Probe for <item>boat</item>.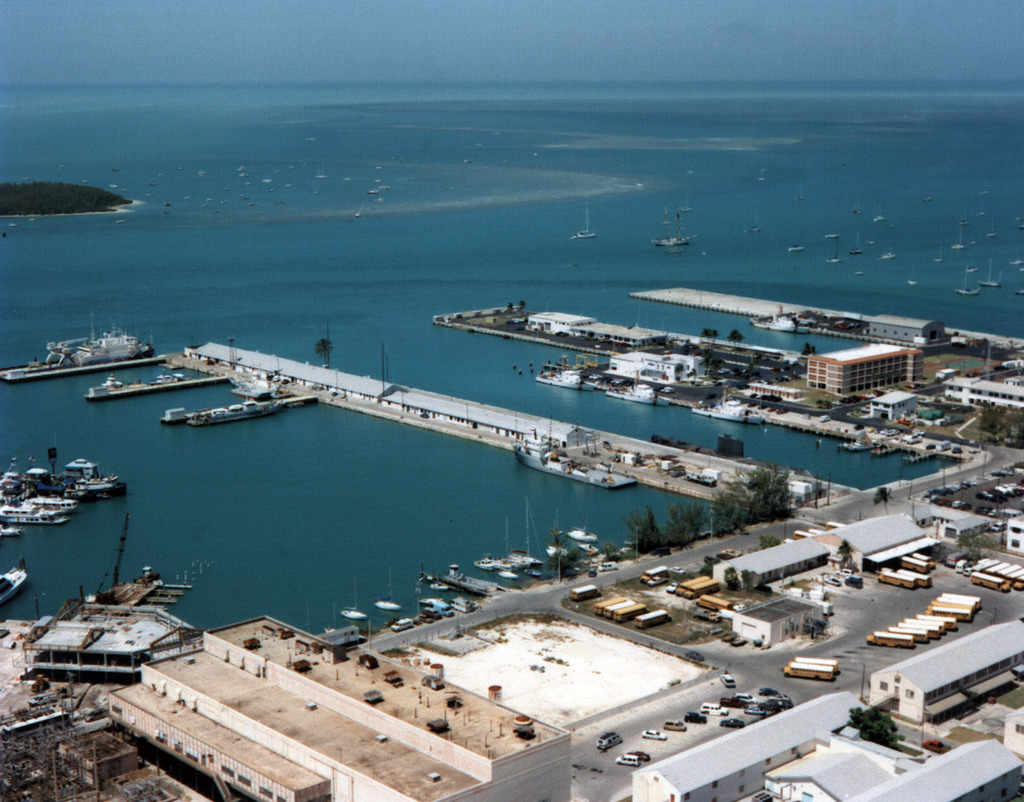
Probe result: 954/229/965/251.
